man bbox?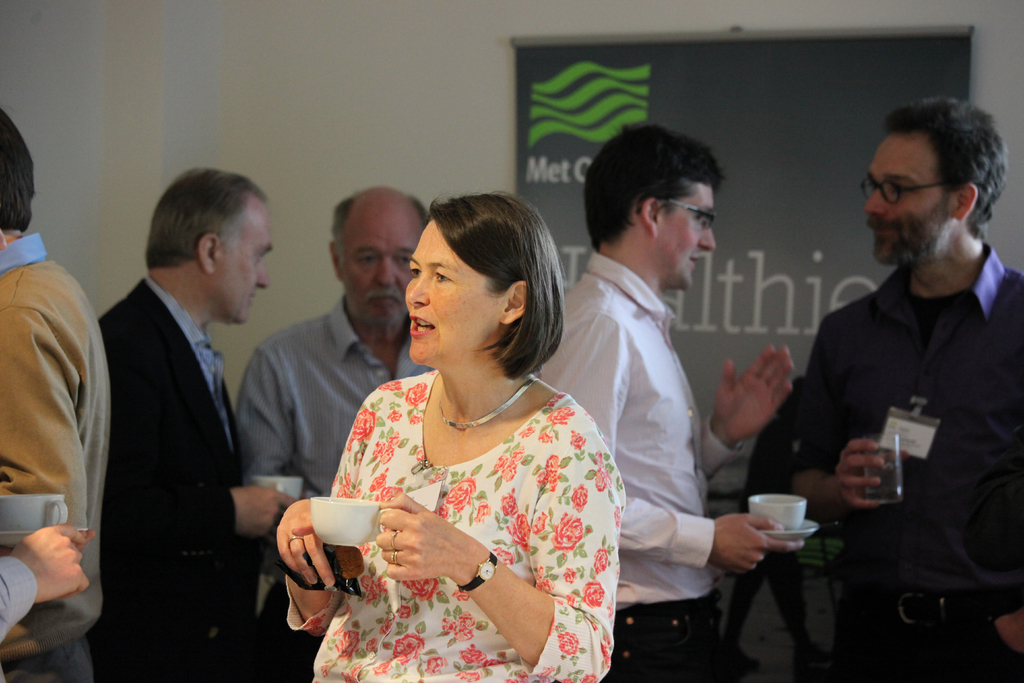
0 108 111 682
